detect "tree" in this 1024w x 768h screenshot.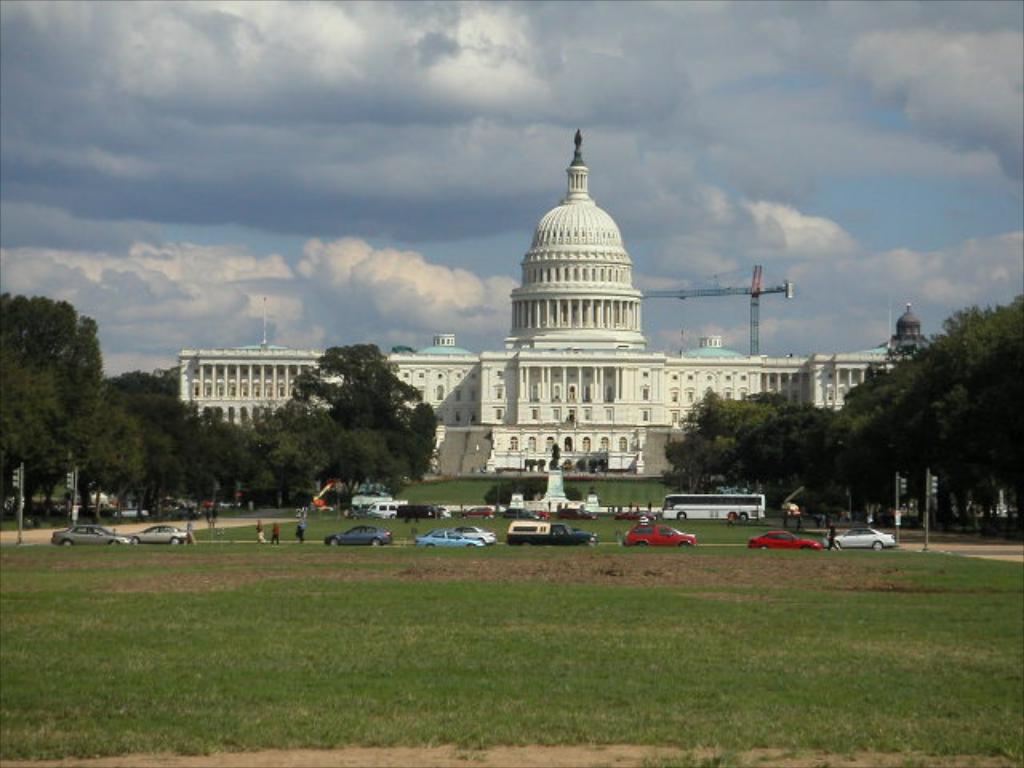
Detection: bbox=(674, 392, 776, 496).
